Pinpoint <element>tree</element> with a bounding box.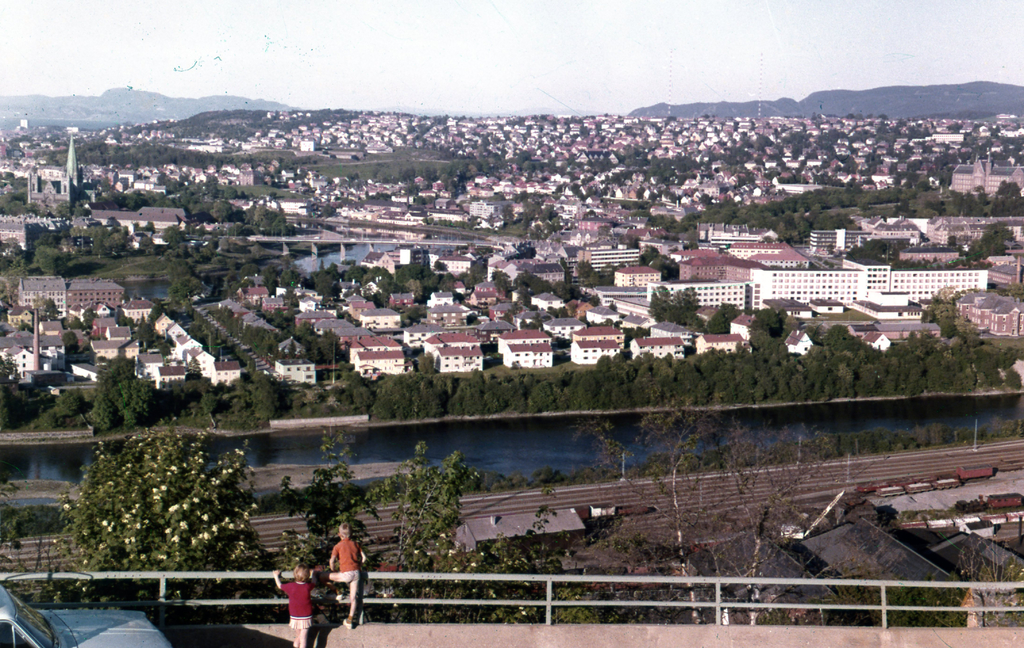
bbox(85, 352, 150, 427).
